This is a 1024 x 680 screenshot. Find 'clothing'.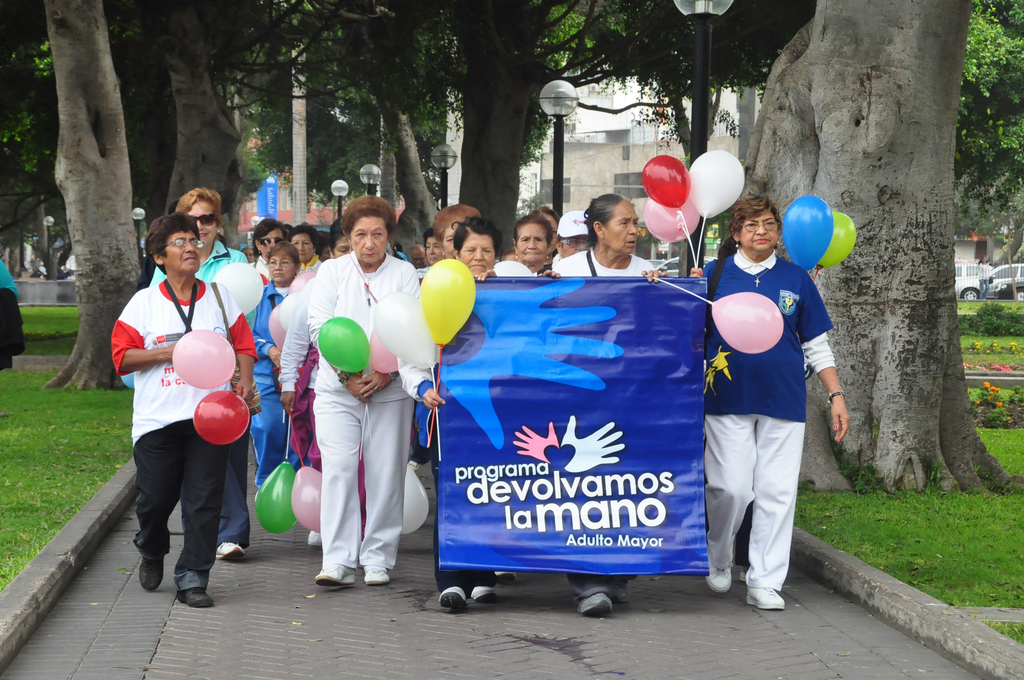
Bounding box: bbox=[559, 252, 652, 592].
